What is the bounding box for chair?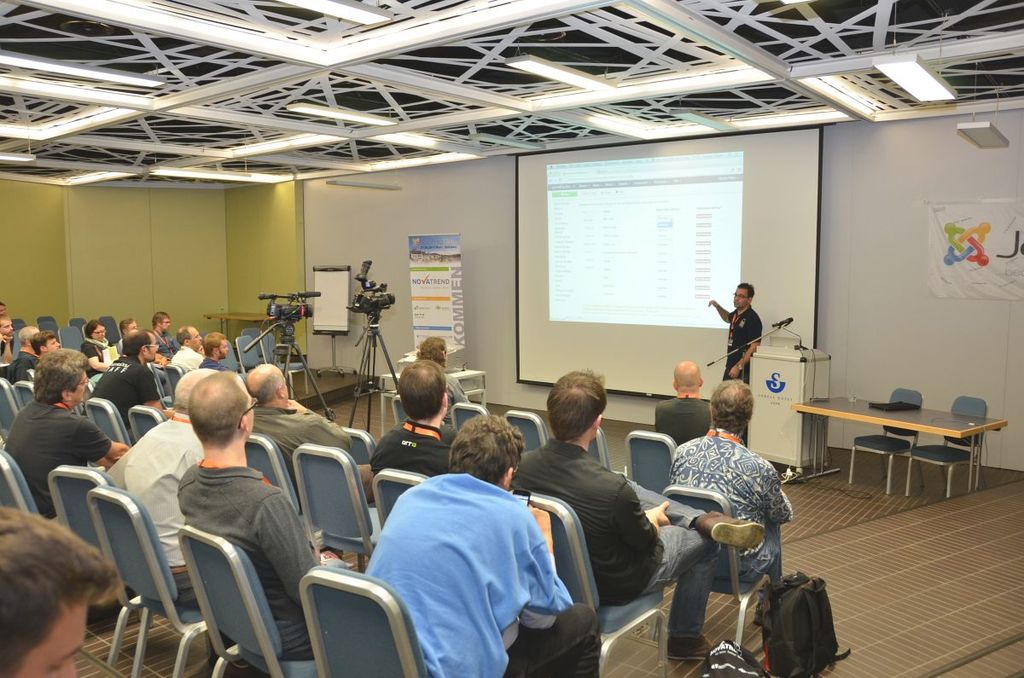
[left=287, top=444, right=378, bottom=563].
